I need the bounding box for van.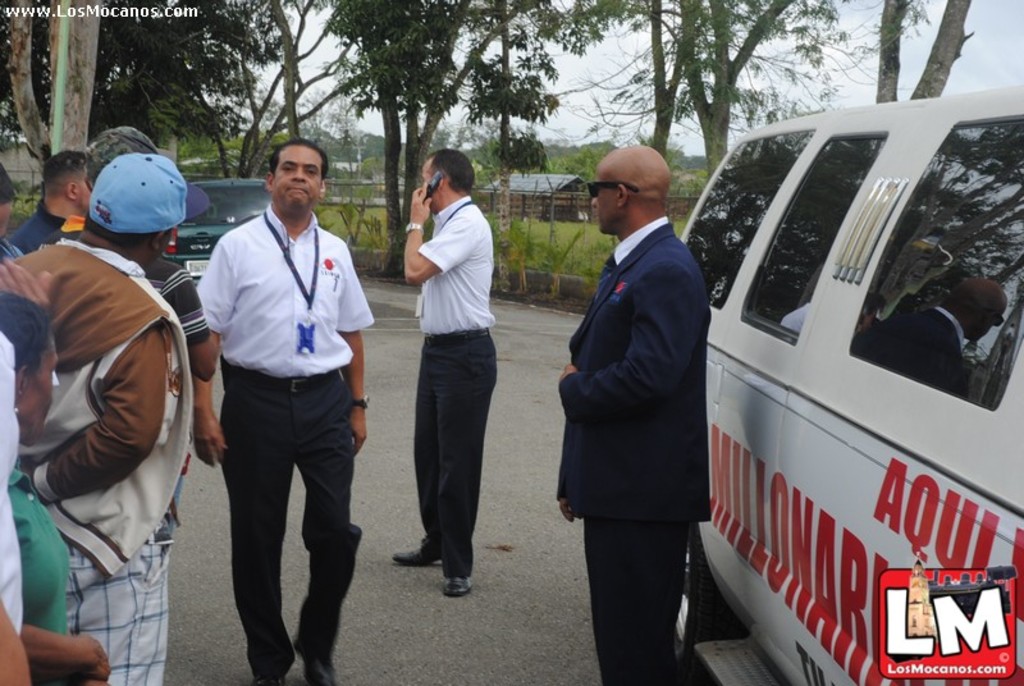
Here it is: bbox(677, 78, 1023, 685).
